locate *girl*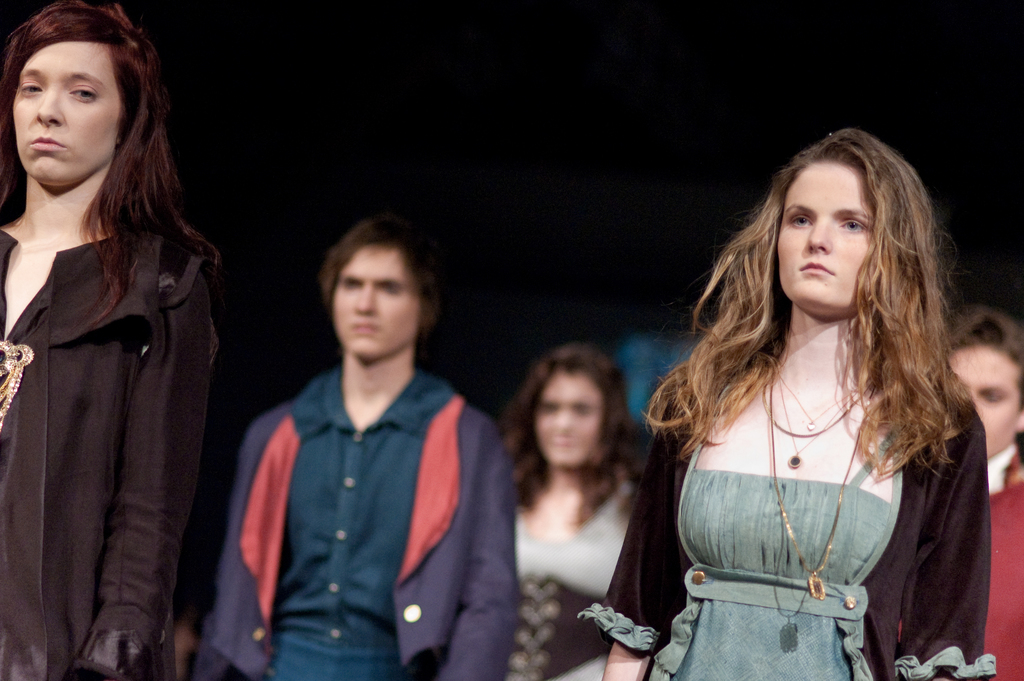
(499, 345, 640, 680)
